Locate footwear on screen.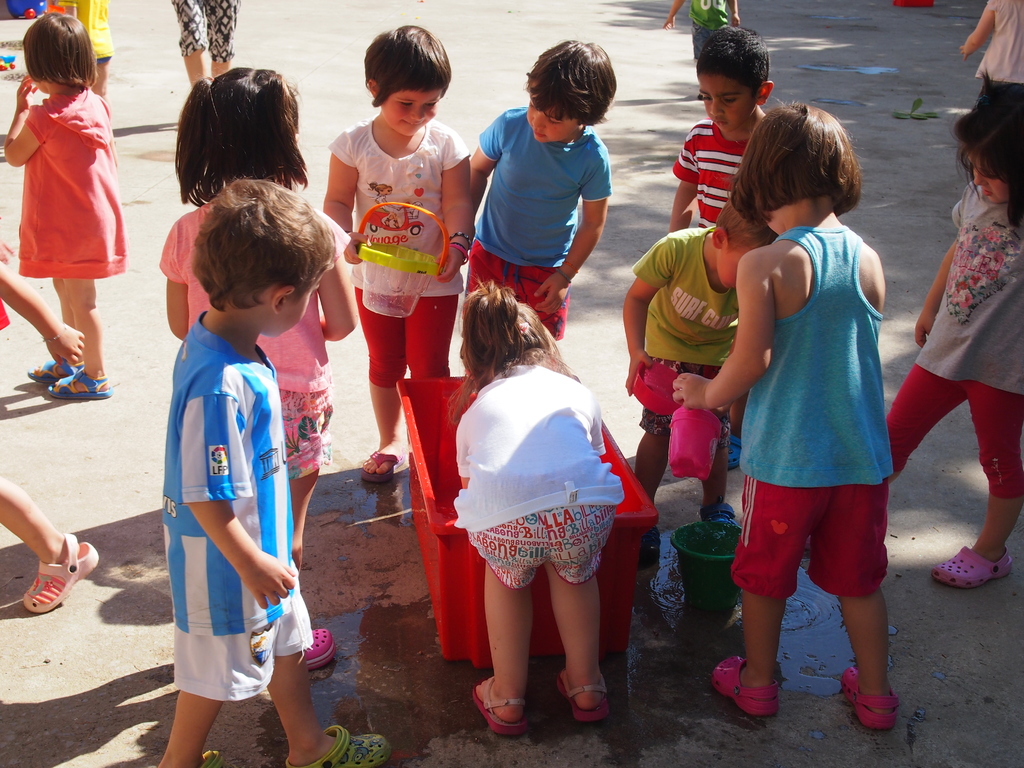
On screen at box(46, 362, 112, 402).
